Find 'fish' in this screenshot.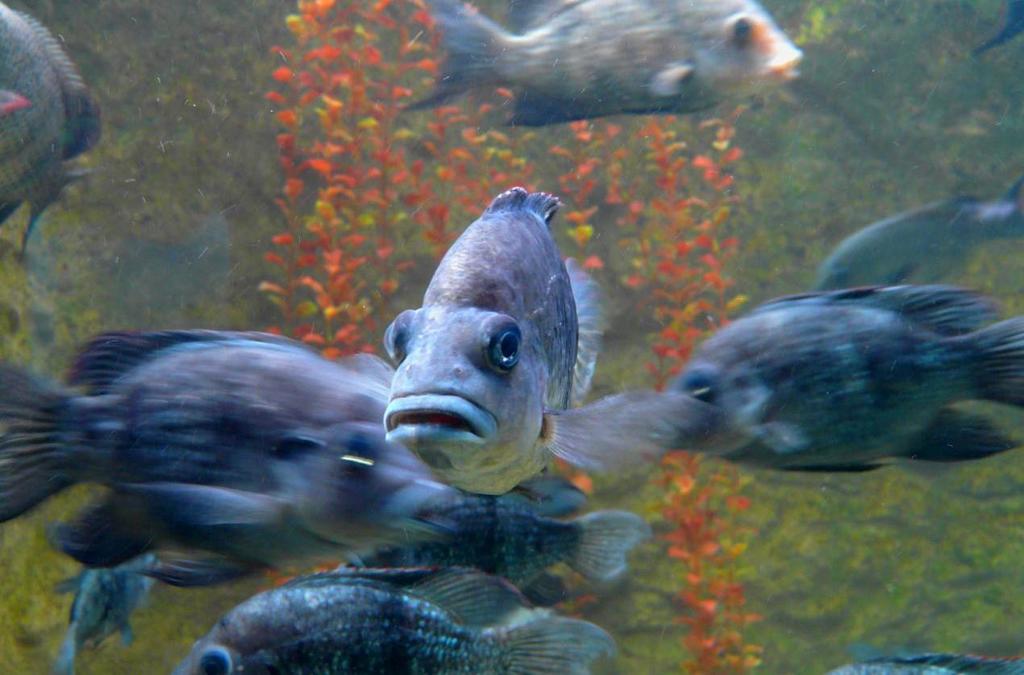
The bounding box for 'fish' is {"x1": 0, "y1": 0, "x2": 101, "y2": 252}.
